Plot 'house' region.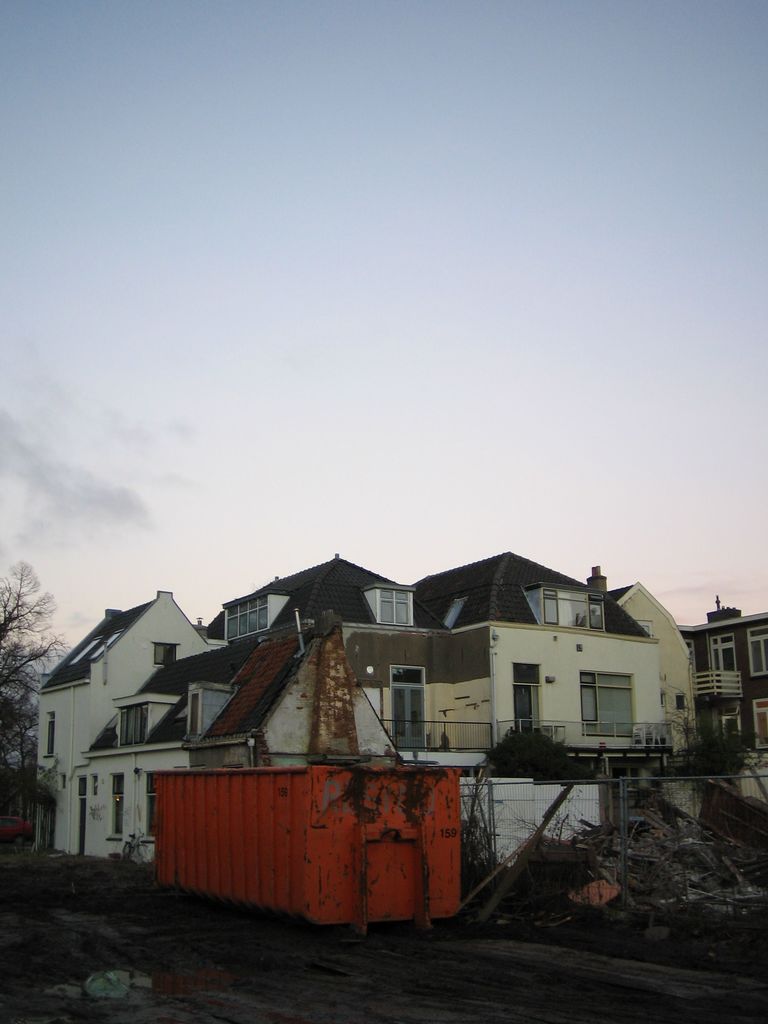
Plotted at l=600, t=580, r=700, b=764.
